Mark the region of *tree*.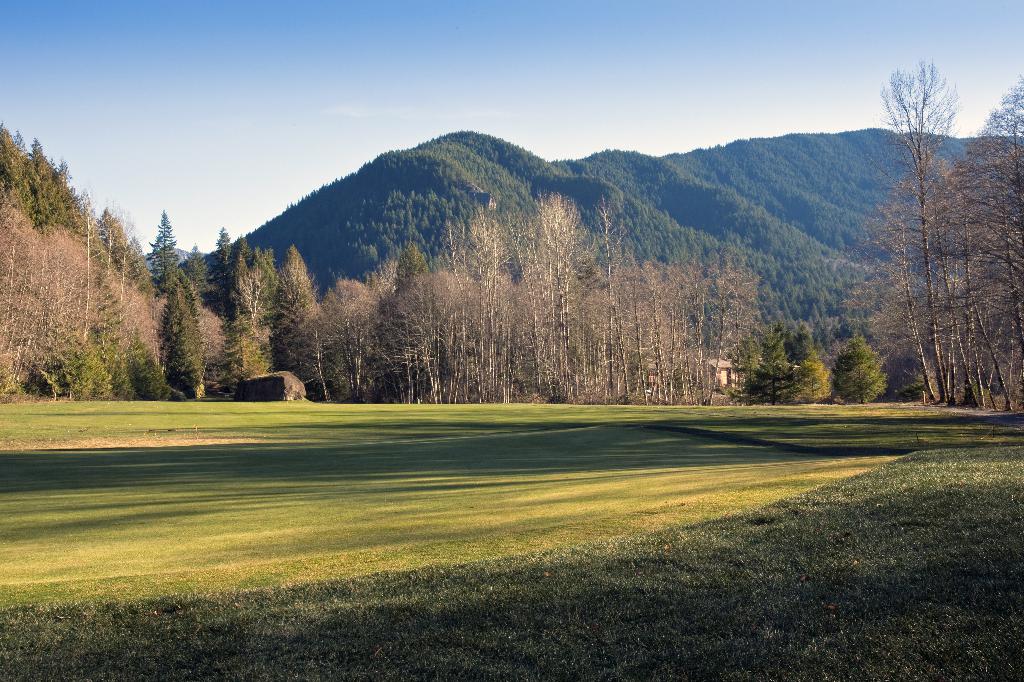
Region: x1=878, y1=52, x2=977, y2=405.
